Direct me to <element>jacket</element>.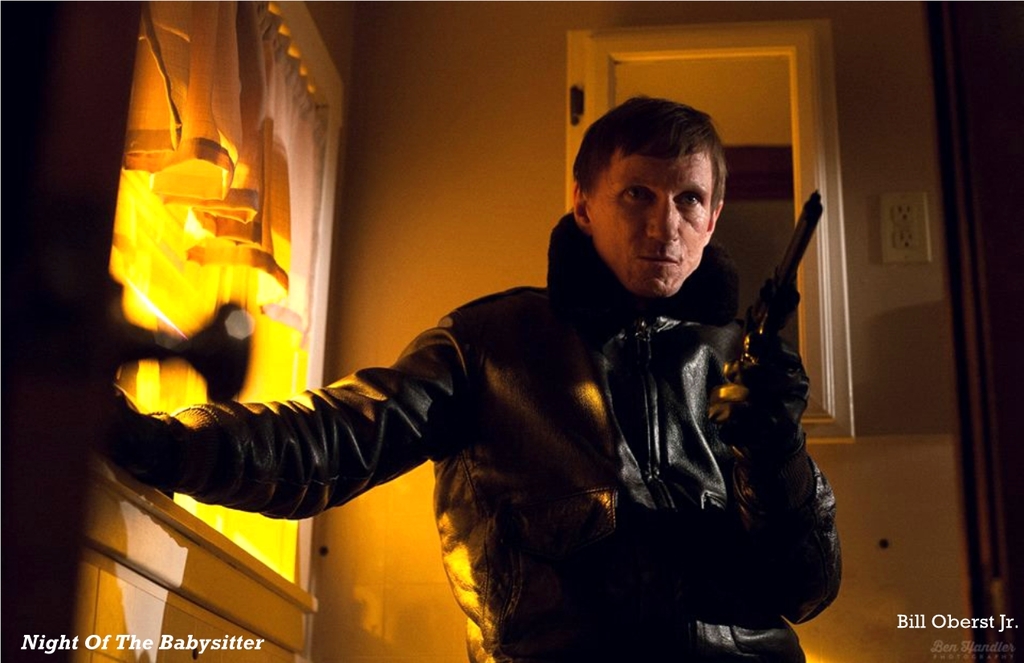
Direction: pyautogui.locateOnScreen(104, 209, 846, 662).
